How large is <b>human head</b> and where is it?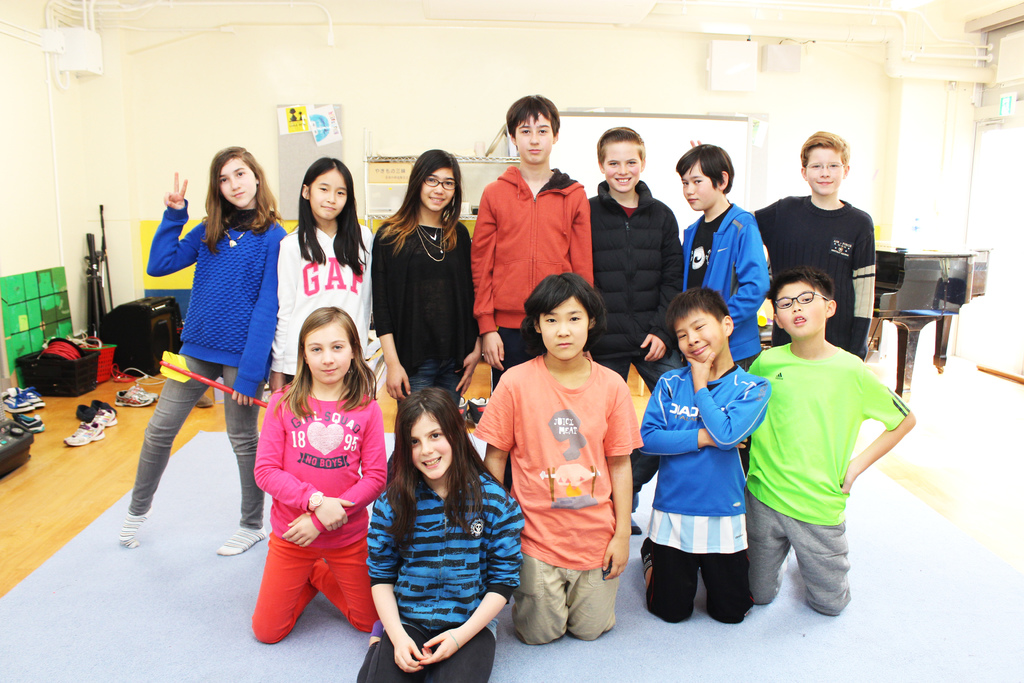
Bounding box: box=[411, 151, 460, 213].
